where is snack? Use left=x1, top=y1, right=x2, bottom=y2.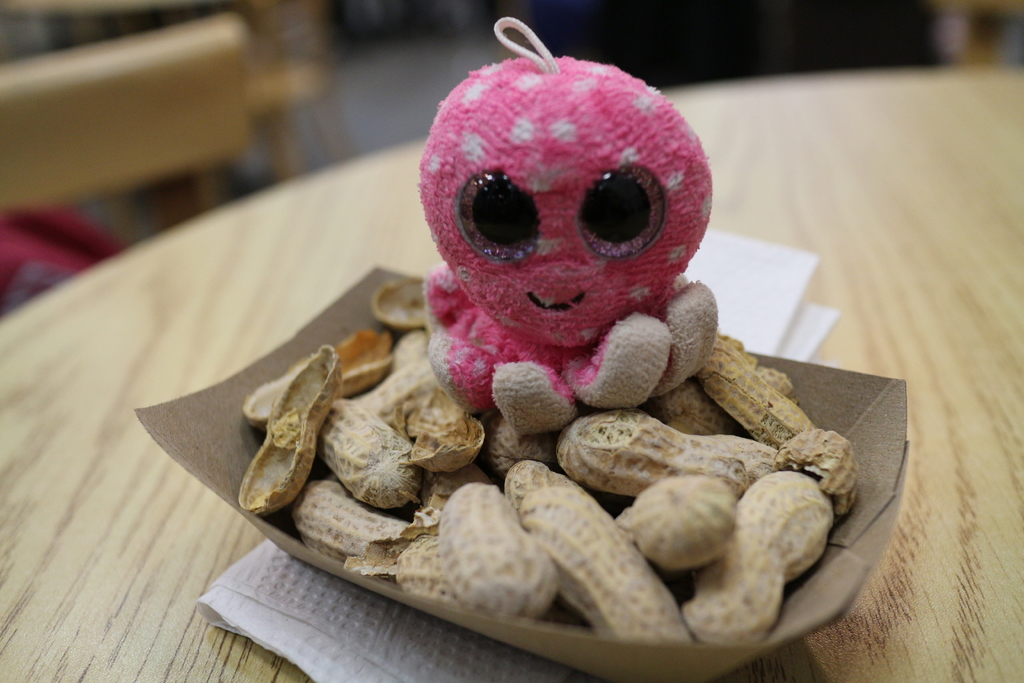
left=245, top=276, right=868, bottom=670.
